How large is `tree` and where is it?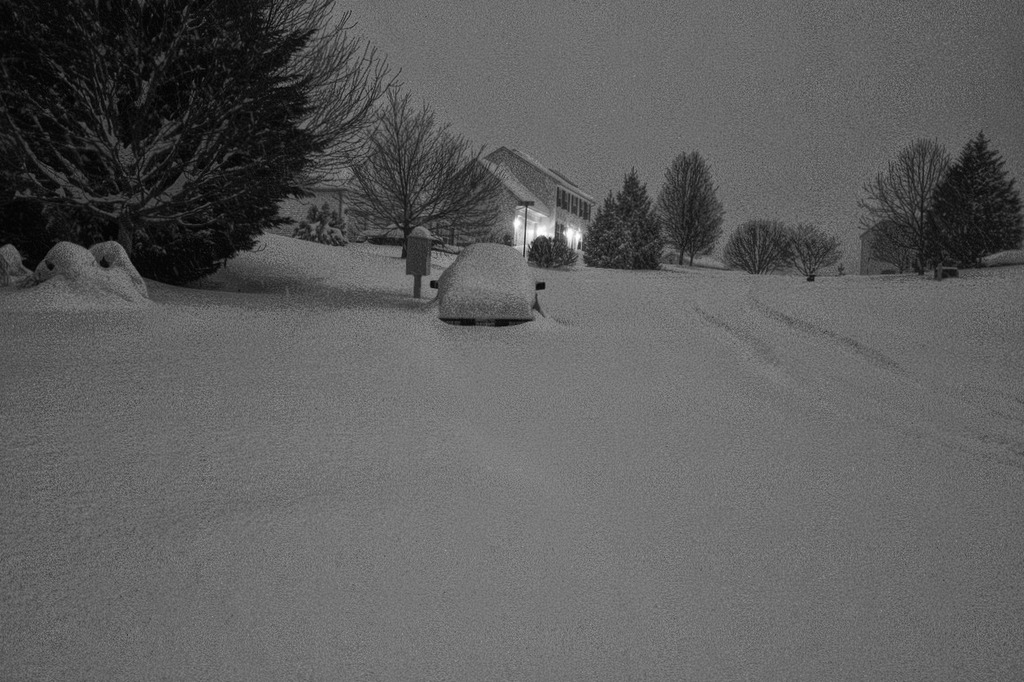
Bounding box: [x1=614, y1=164, x2=662, y2=274].
